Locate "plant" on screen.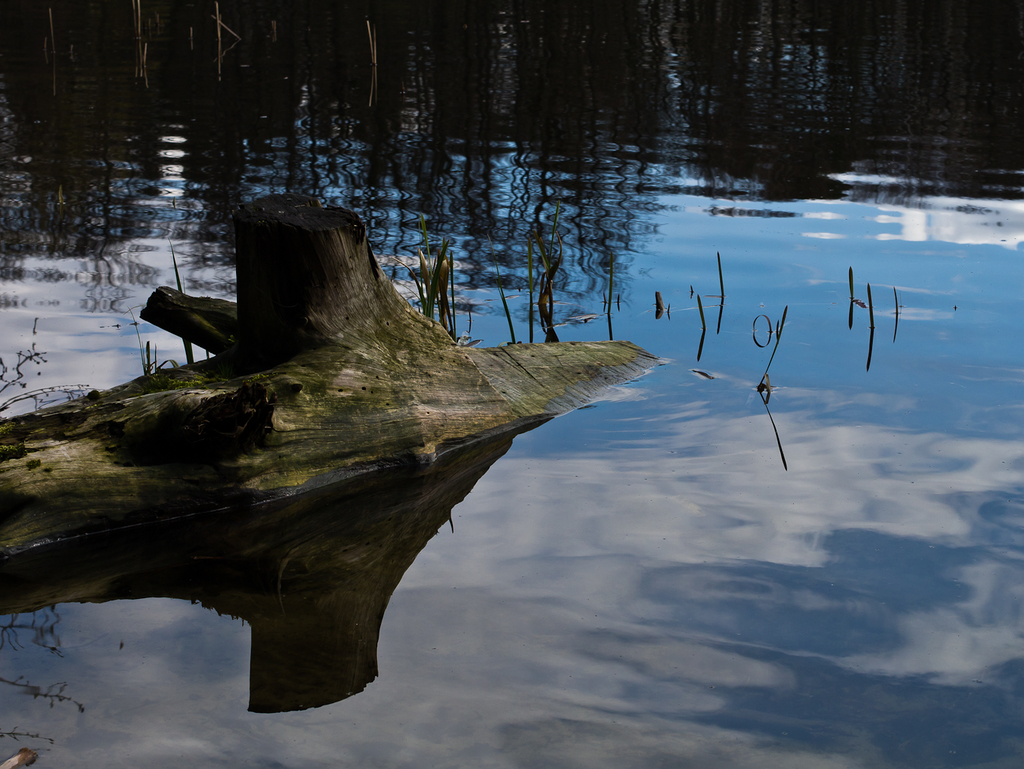
On screen at left=391, top=213, right=460, bottom=343.
